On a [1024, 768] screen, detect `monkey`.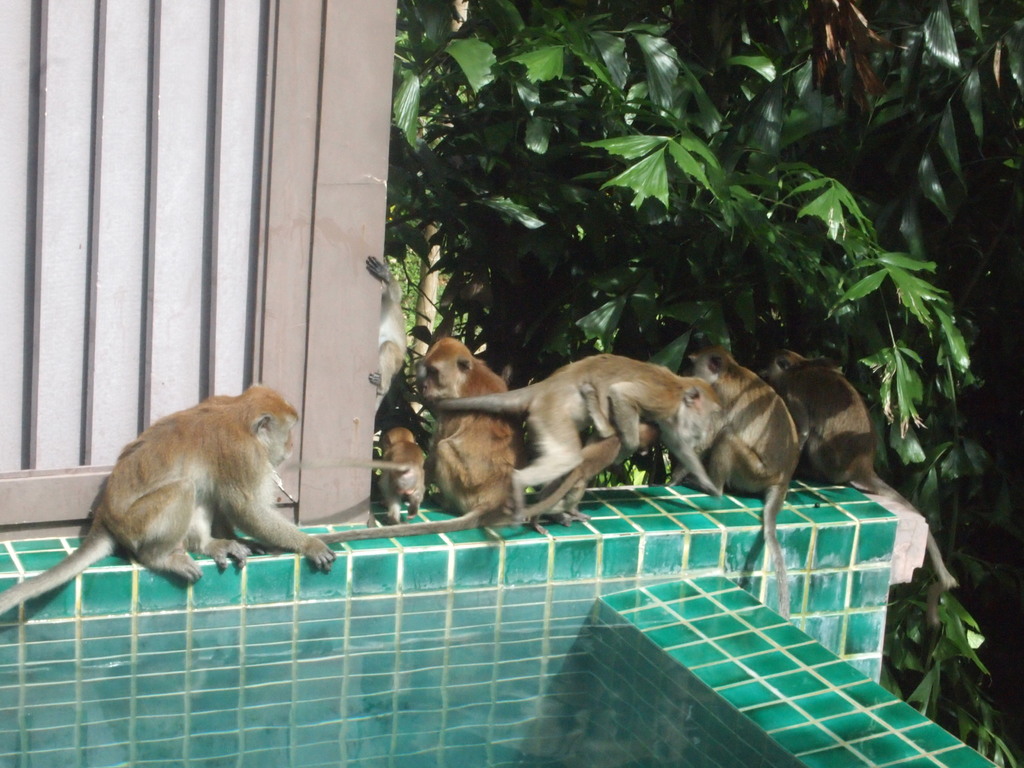
rect(527, 380, 662, 519).
